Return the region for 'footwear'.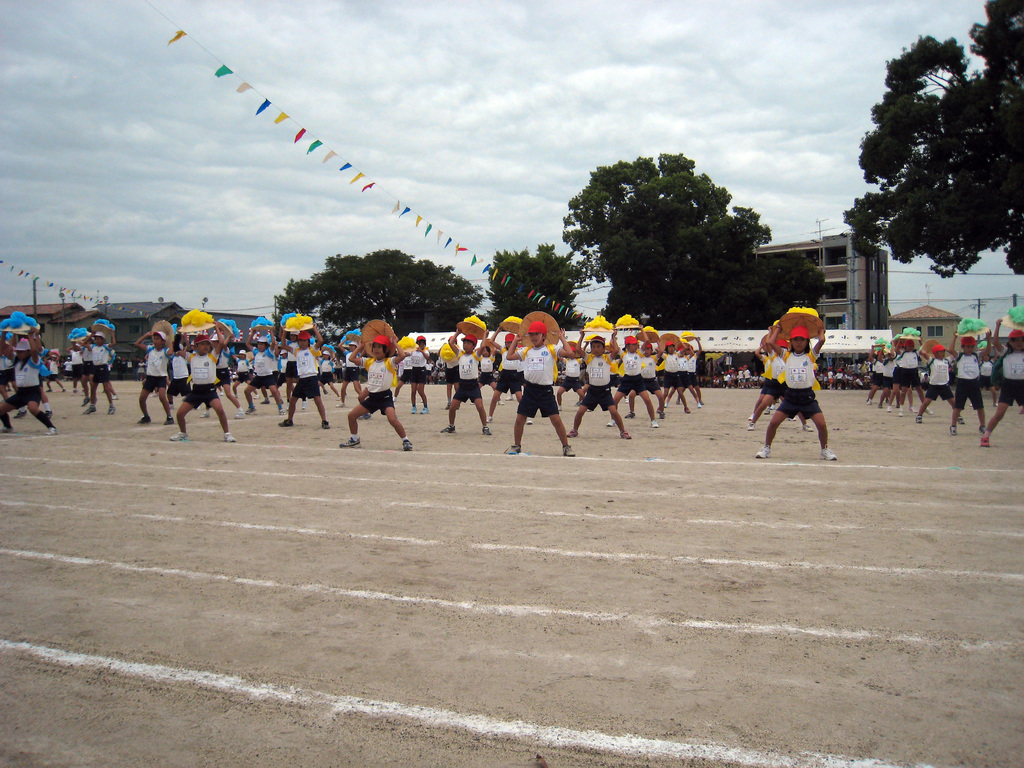
867,397,877,408.
